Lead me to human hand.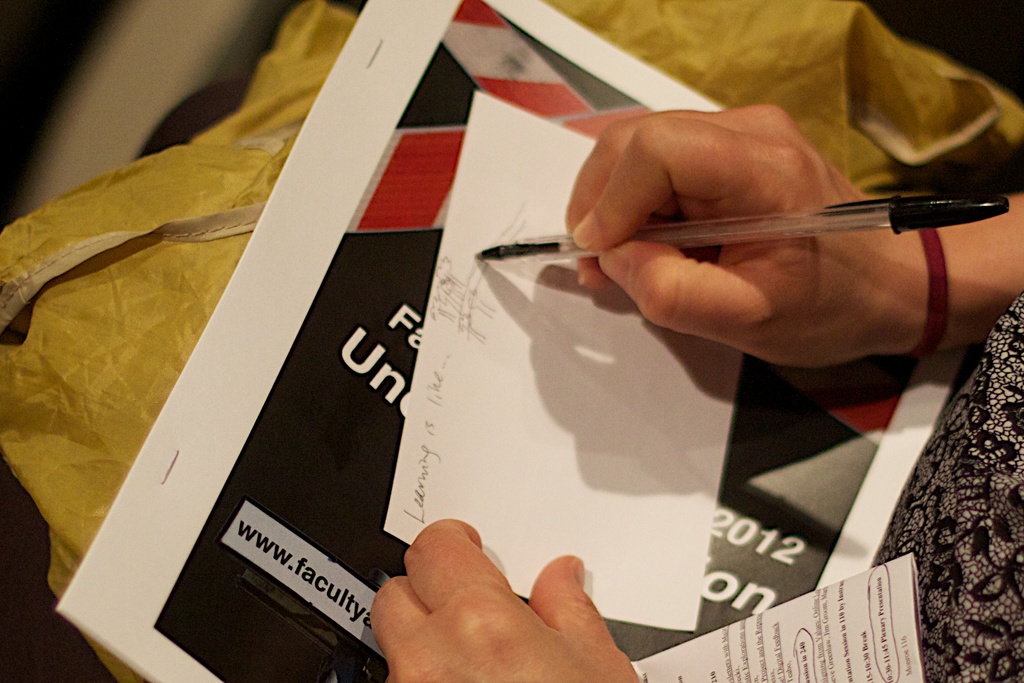
Lead to locate(369, 515, 648, 682).
